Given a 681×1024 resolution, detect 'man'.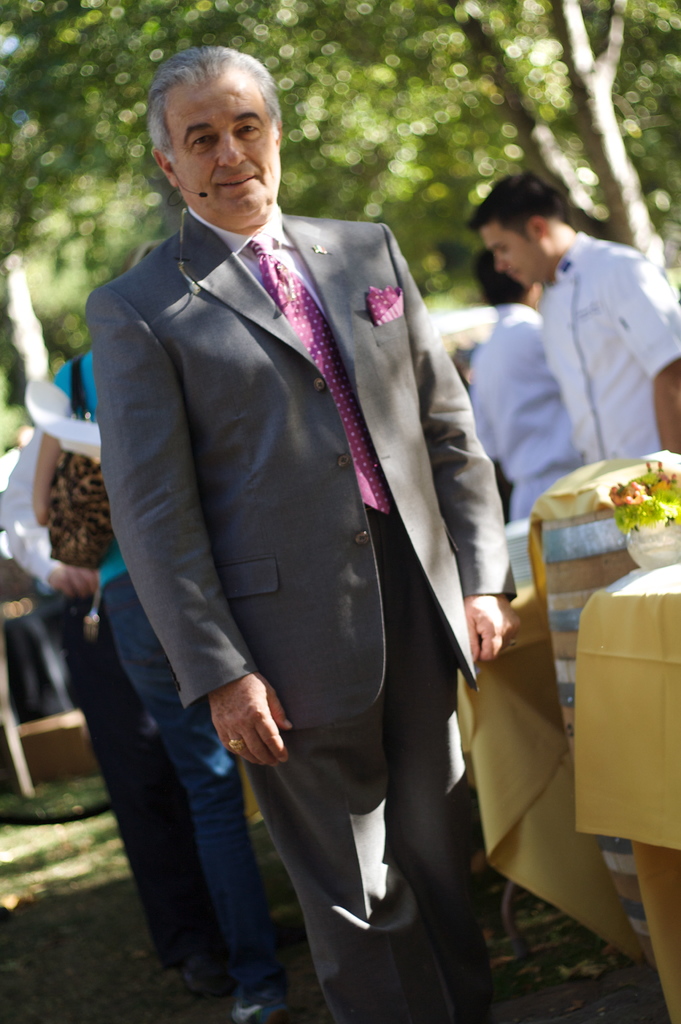
{"left": 466, "top": 243, "right": 591, "bottom": 521}.
